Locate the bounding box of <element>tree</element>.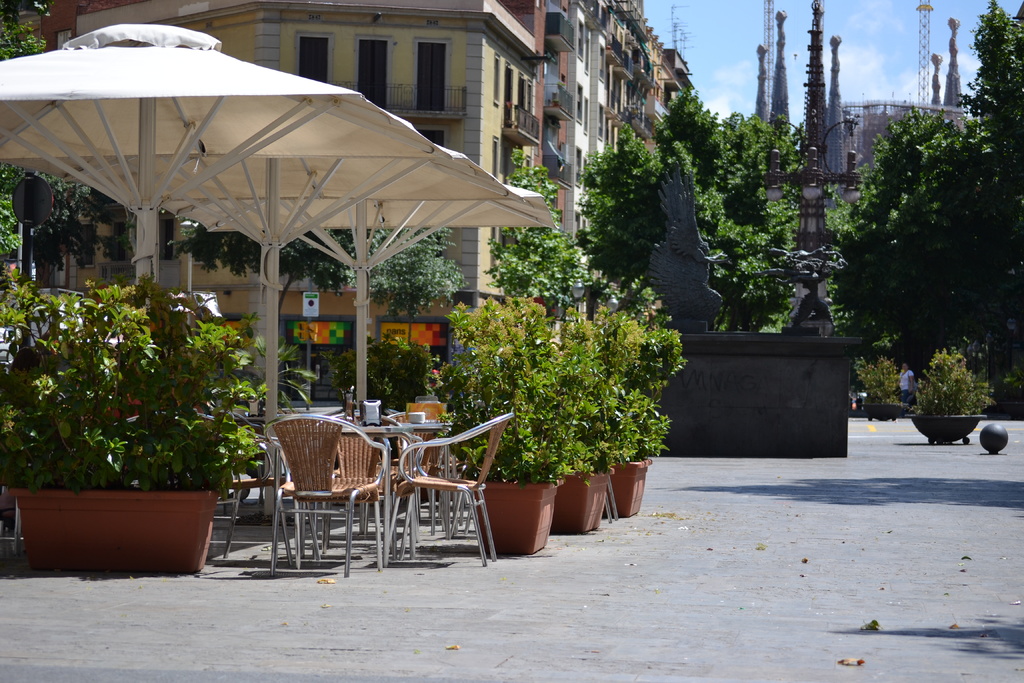
Bounding box: x1=824 y1=109 x2=988 y2=388.
